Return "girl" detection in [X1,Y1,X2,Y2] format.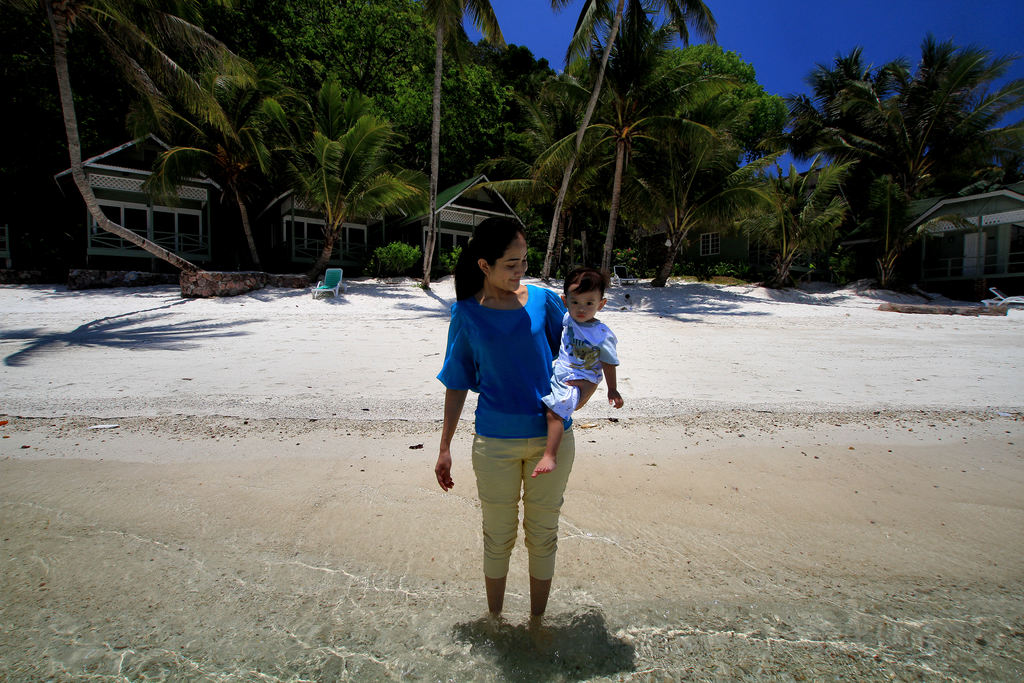
[431,213,566,652].
